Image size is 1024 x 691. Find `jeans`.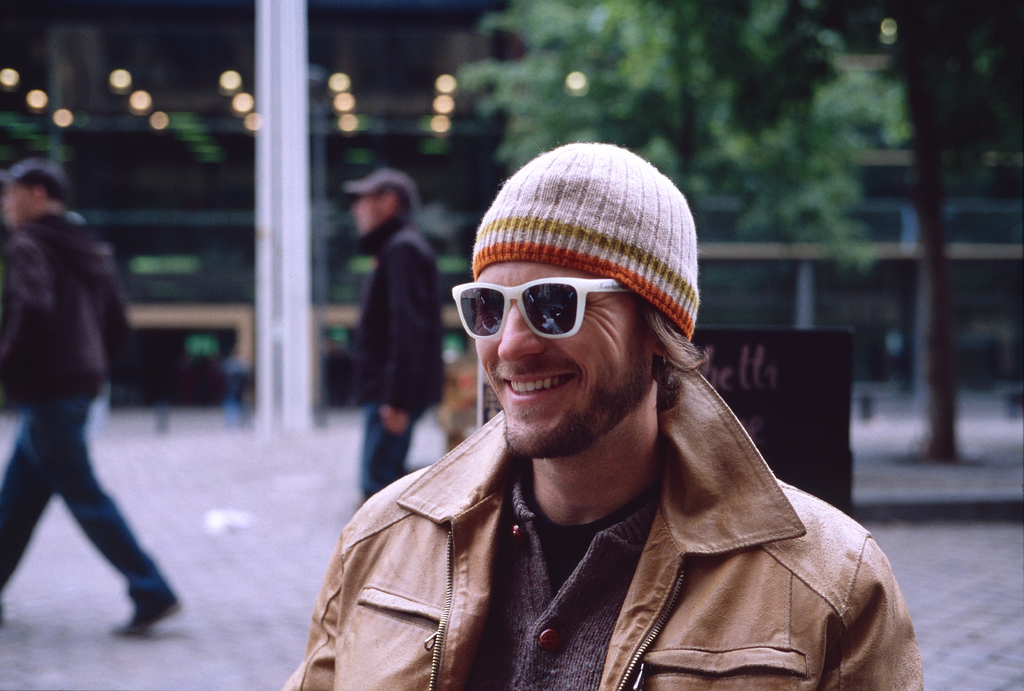
x1=24, y1=383, x2=169, y2=635.
